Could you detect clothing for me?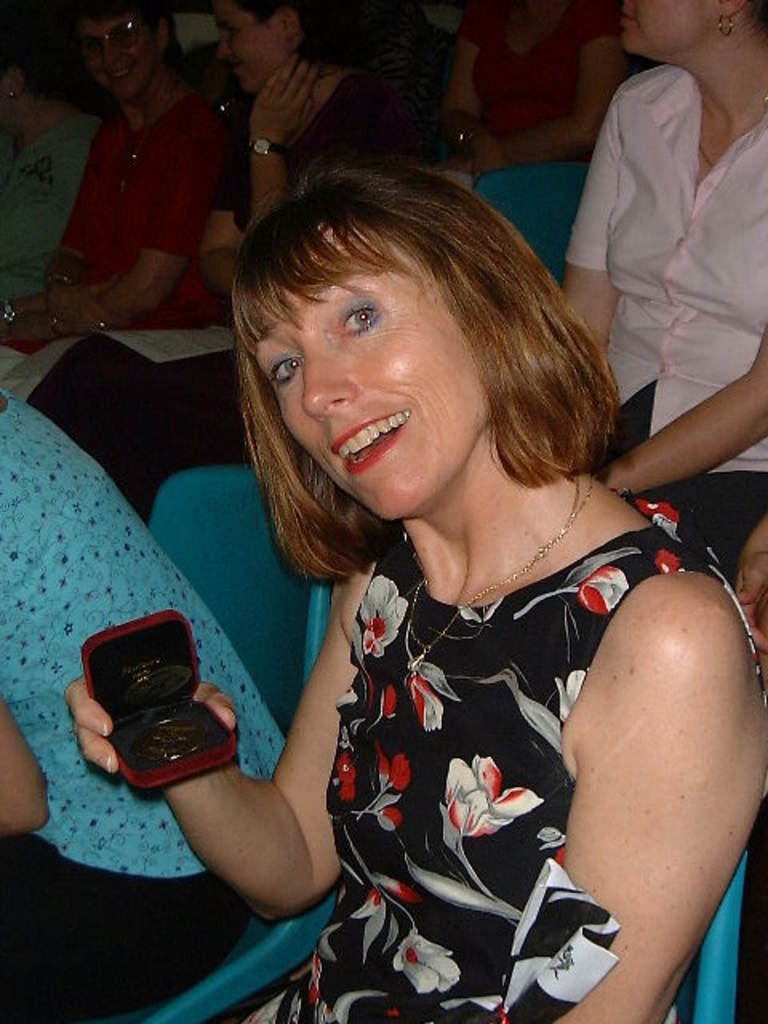
Detection result: (x1=558, y1=11, x2=766, y2=523).
